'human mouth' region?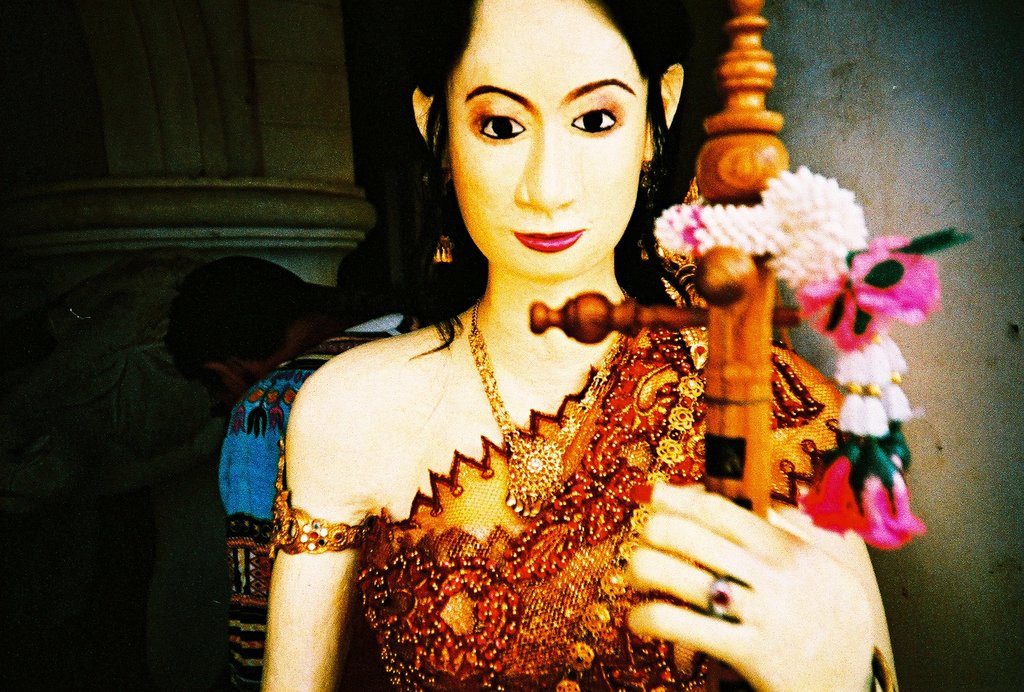
bbox=[514, 232, 581, 253]
